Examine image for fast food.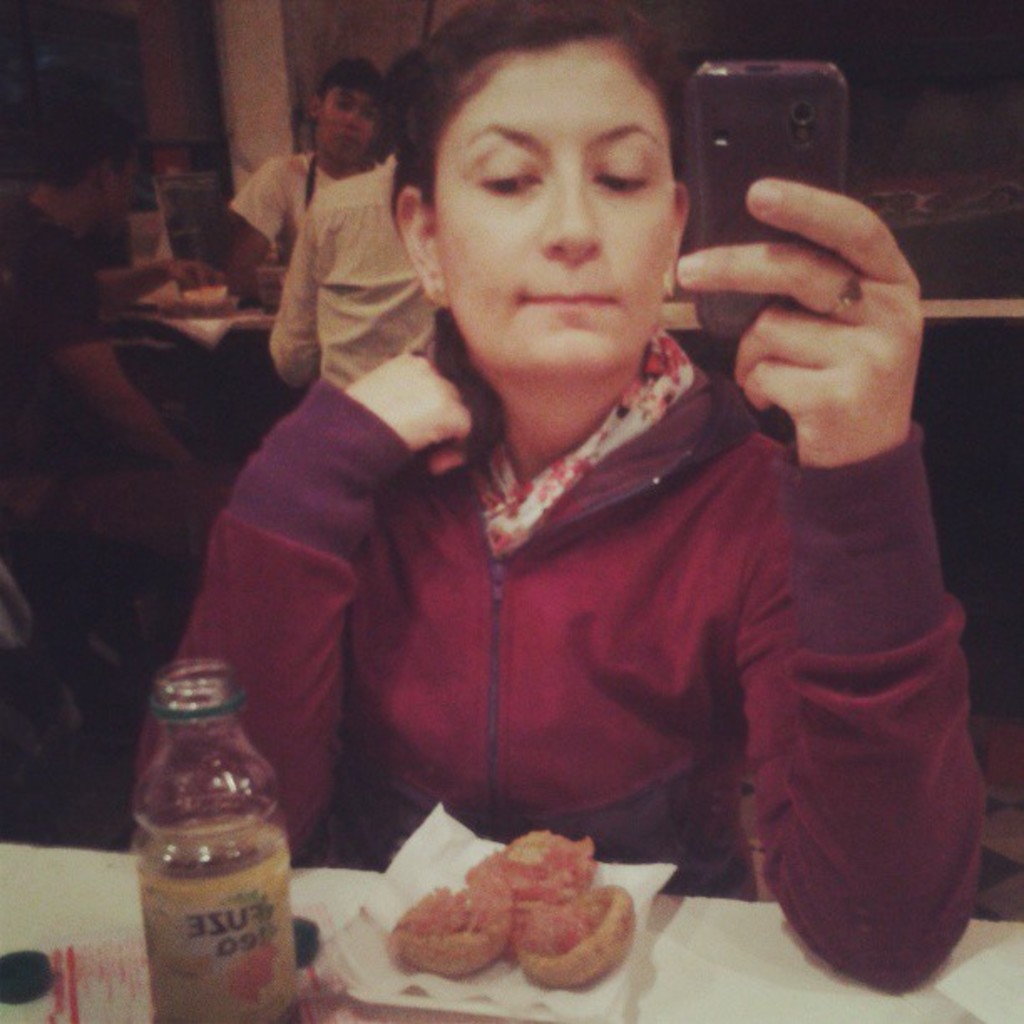
Examination result: crop(467, 827, 609, 912).
